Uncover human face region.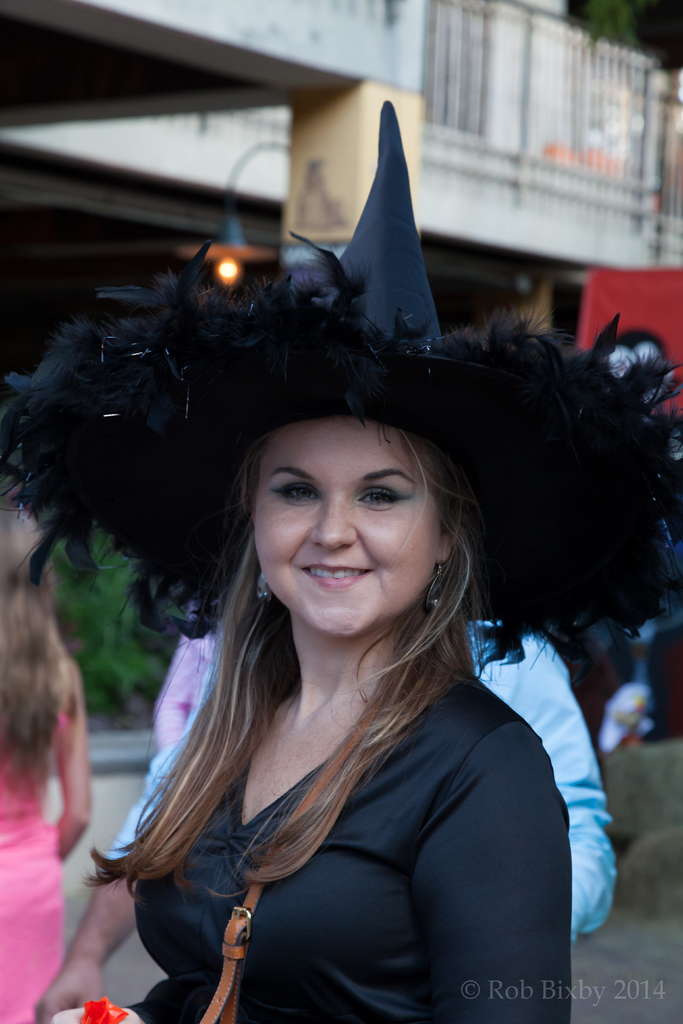
Uncovered: (x1=256, y1=420, x2=447, y2=637).
